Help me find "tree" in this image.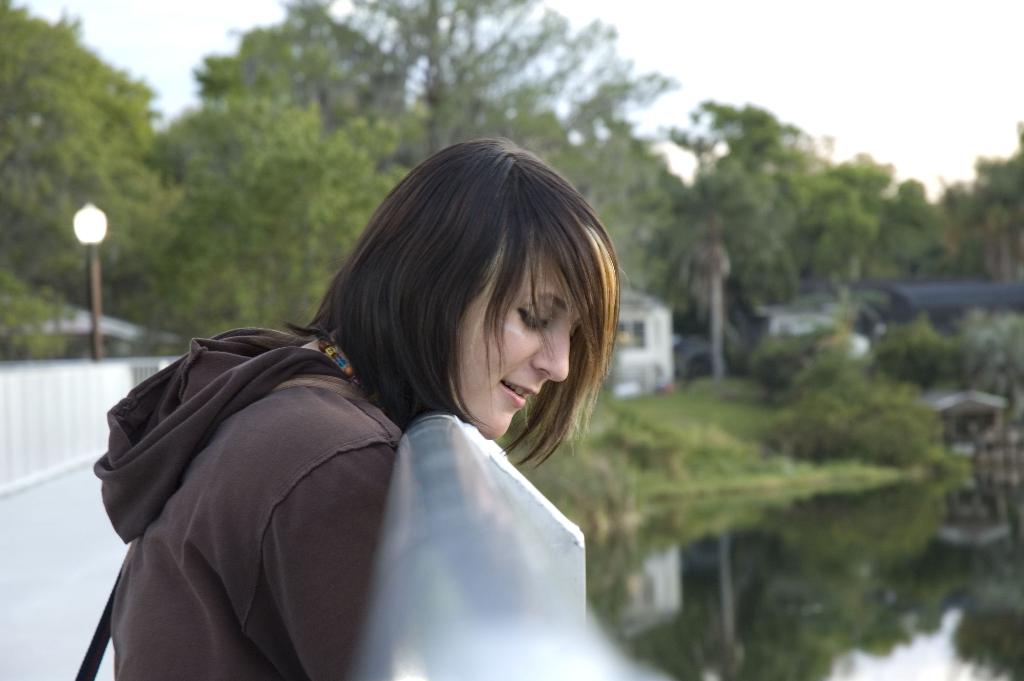
Found it: Rect(8, 4, 211, 292).
